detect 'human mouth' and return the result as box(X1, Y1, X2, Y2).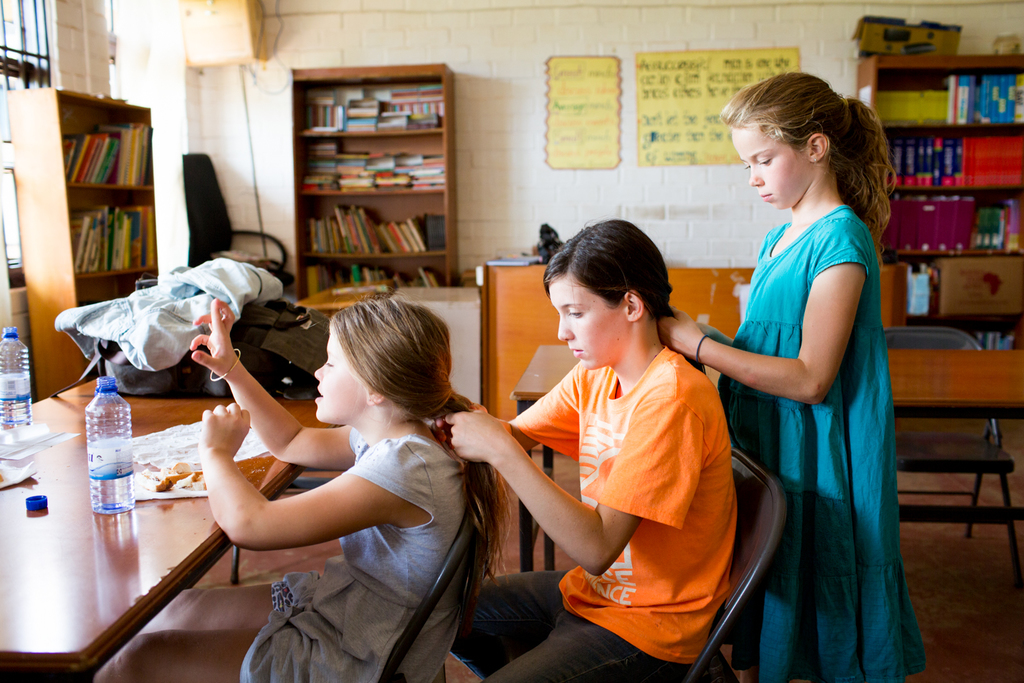
box(567, 346, 582, 356).
